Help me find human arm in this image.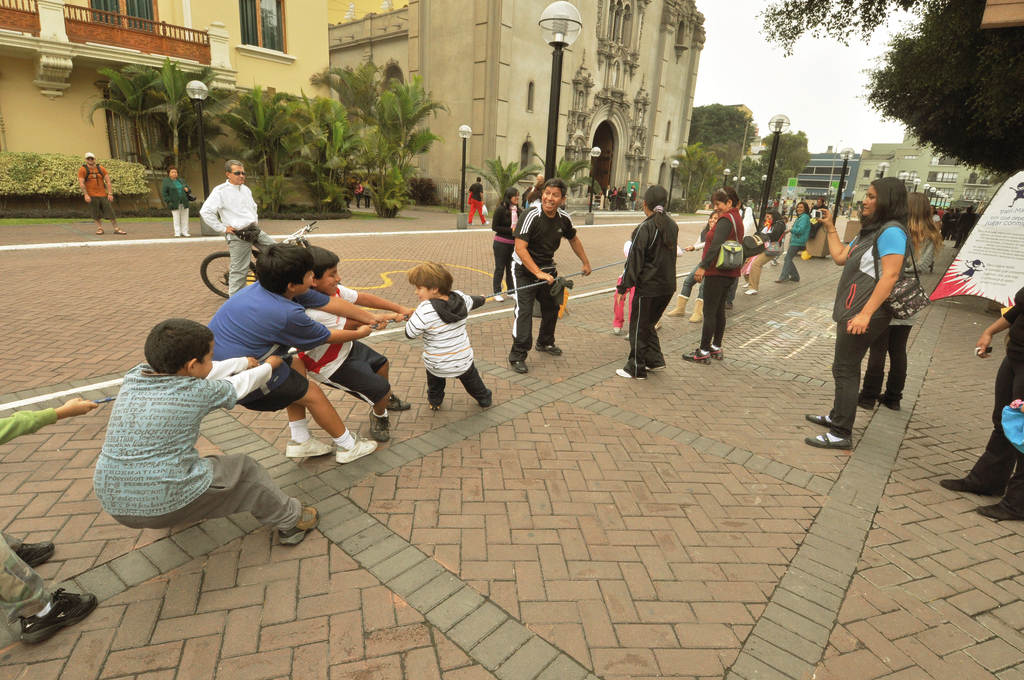
Found it: [left=78, top=168, right=91, bottom=206].
